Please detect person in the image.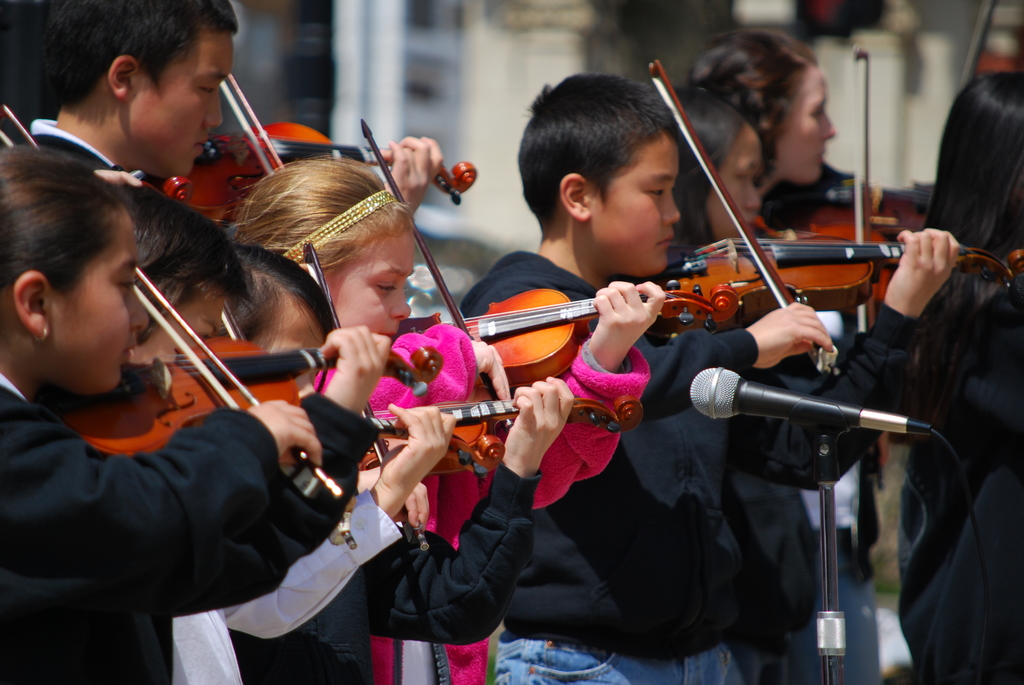
box(451, 65, 961, 684).
